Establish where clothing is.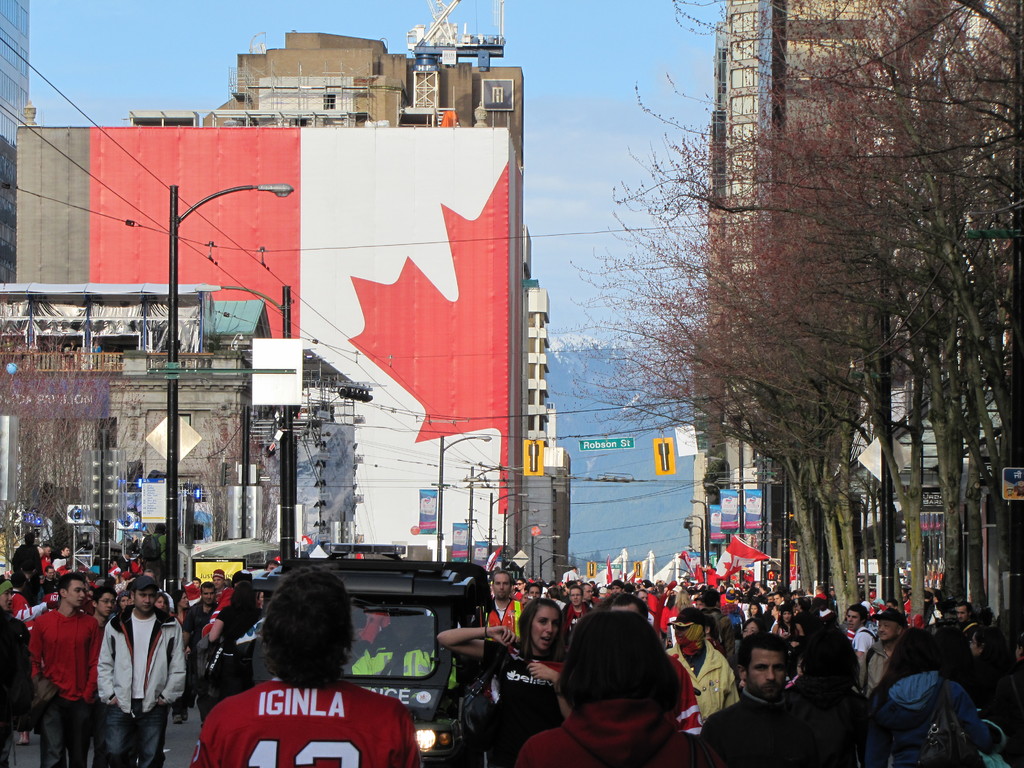
Established at Rect(679, 637, 728, 719).
